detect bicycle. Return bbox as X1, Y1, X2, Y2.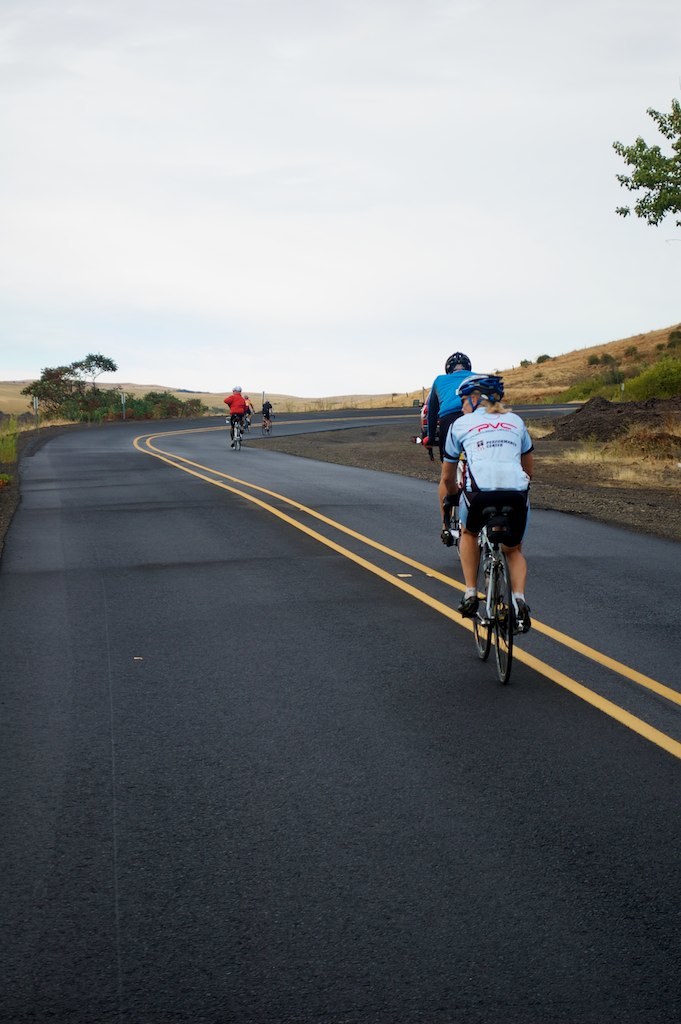
262, 414, 274, 435.
